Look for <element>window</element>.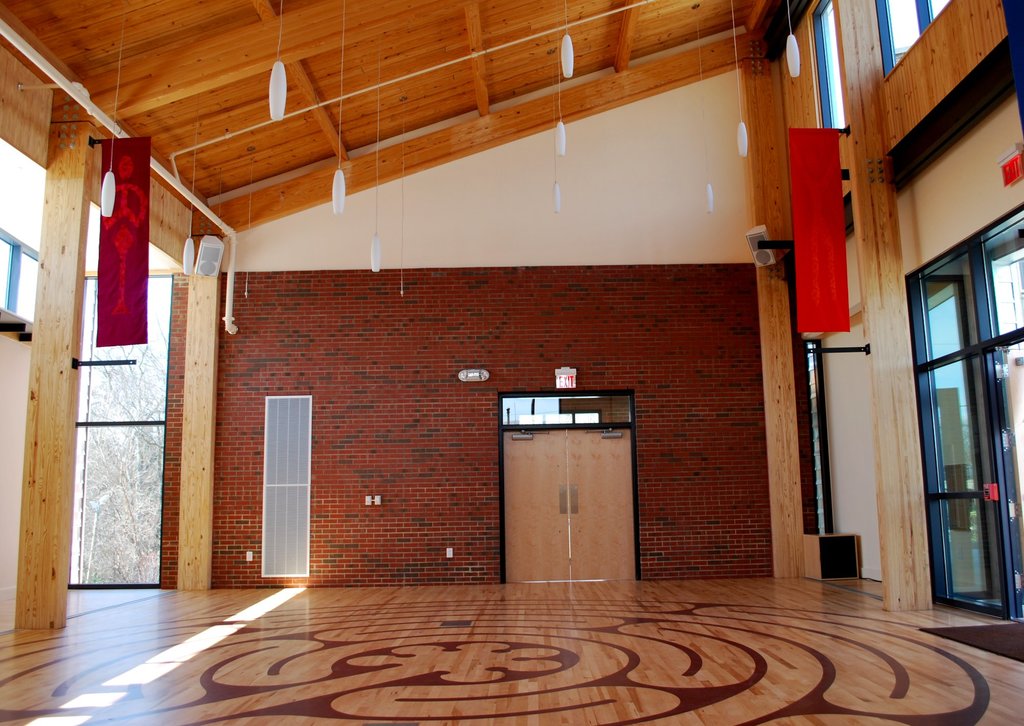
Found: l=875, t=0, r=955, b=81.
